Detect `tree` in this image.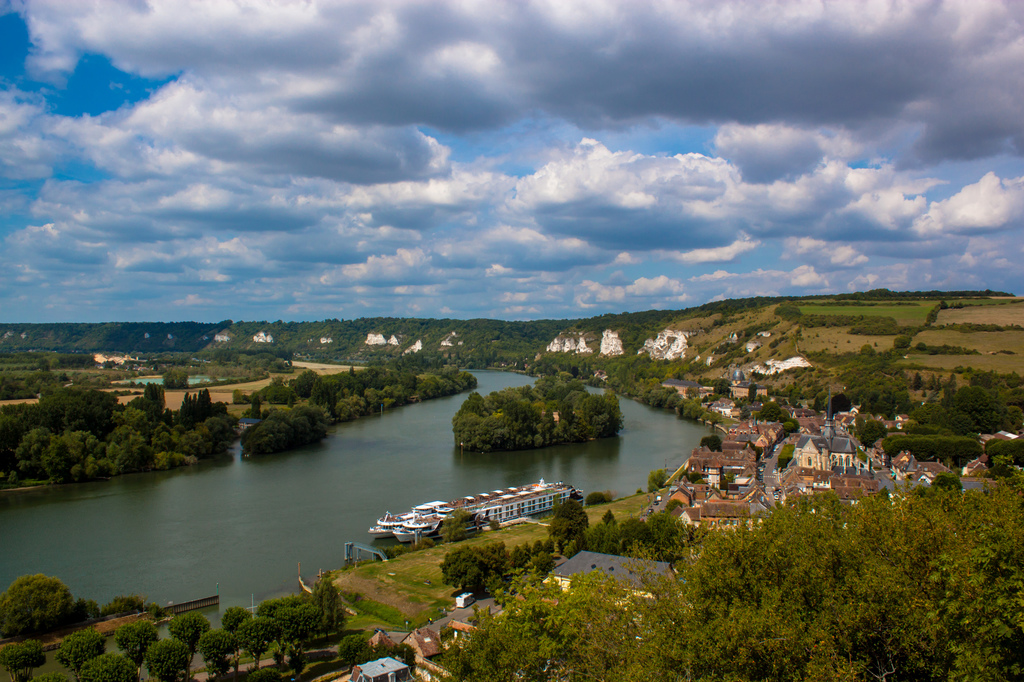
Detection: l=143, t=635, r=189, b=681.
